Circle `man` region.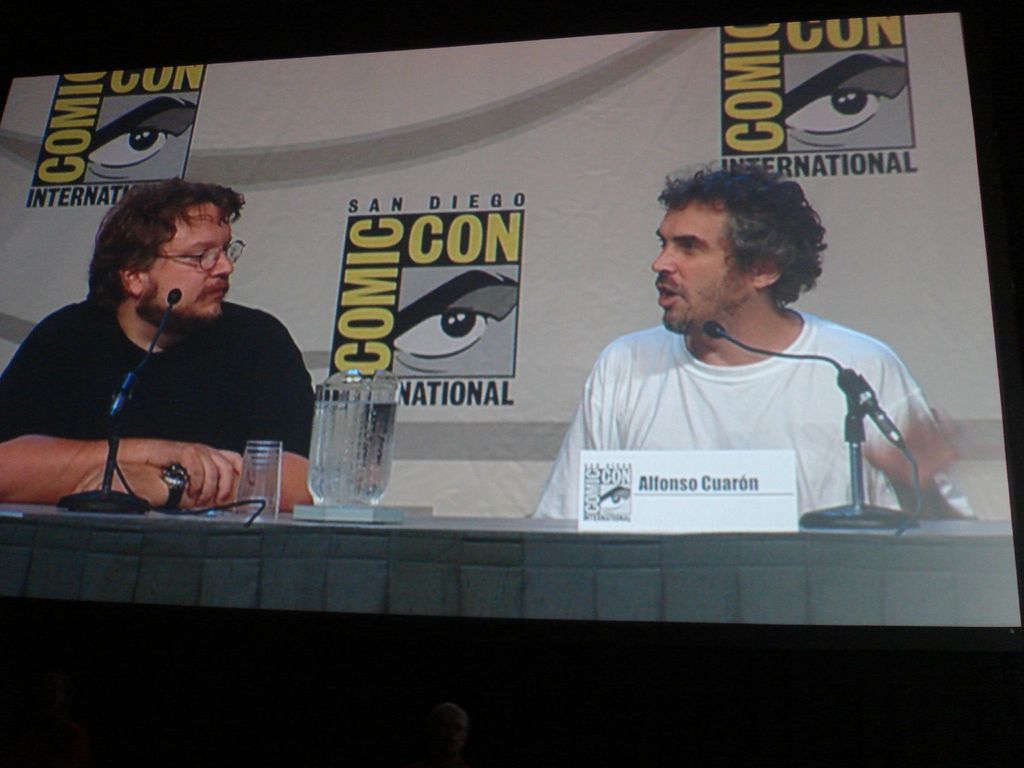
Region: <bbox>8, 178, 332, 530</bbox>.
